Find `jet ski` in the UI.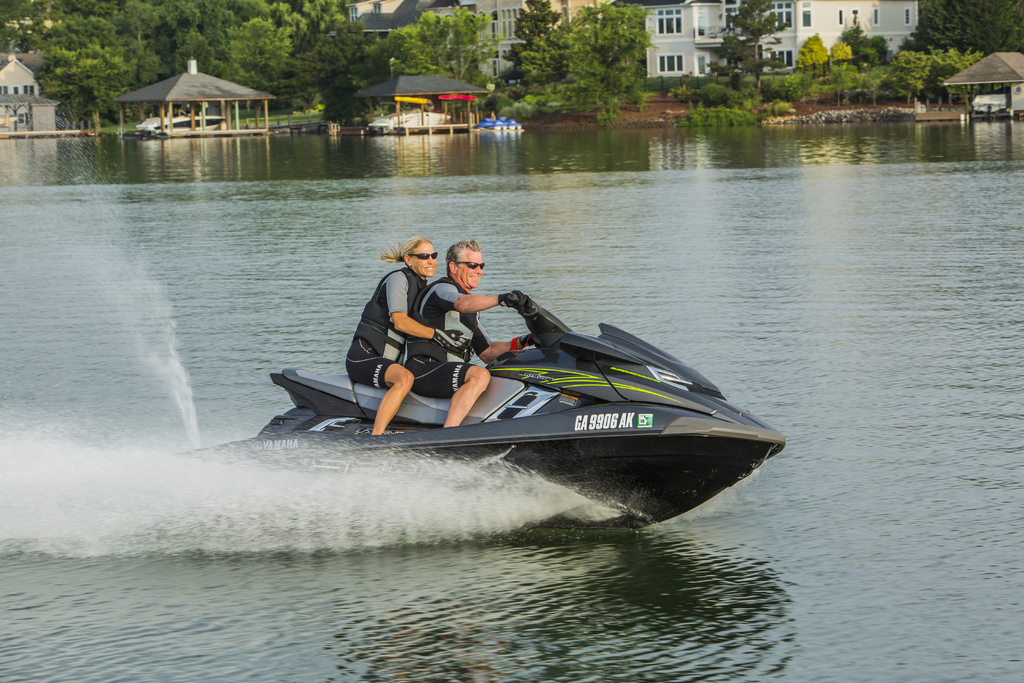
UI element at [left=237, top=287, right=781, bottom=515].
